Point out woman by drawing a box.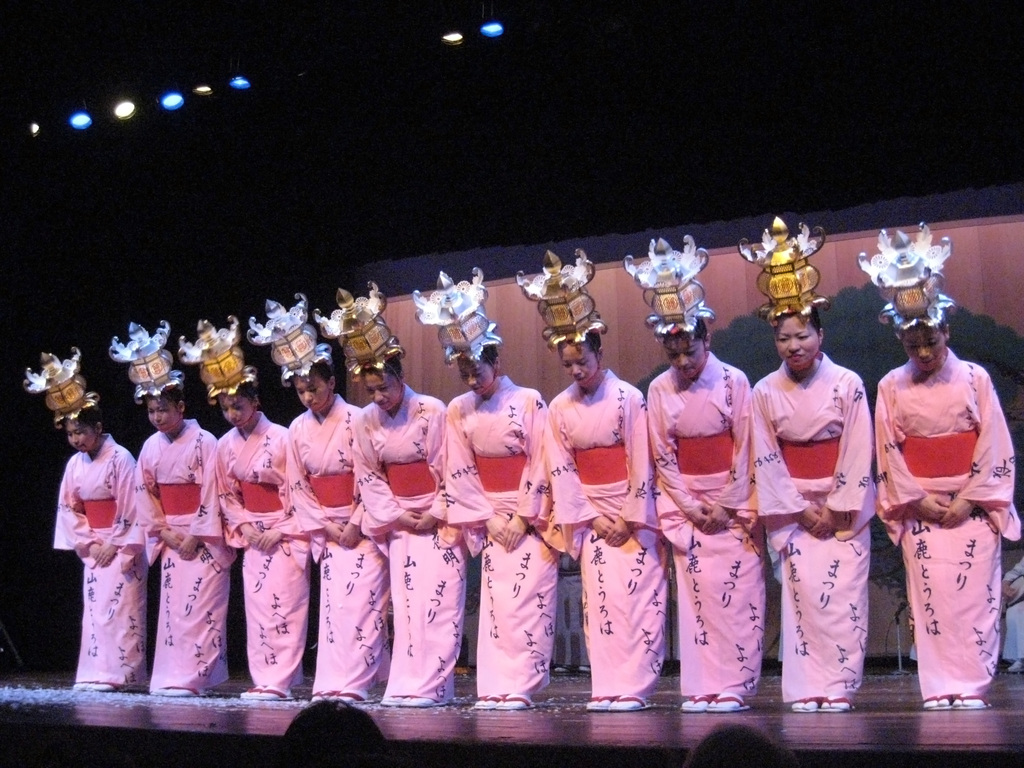
874 286 1005 743.
